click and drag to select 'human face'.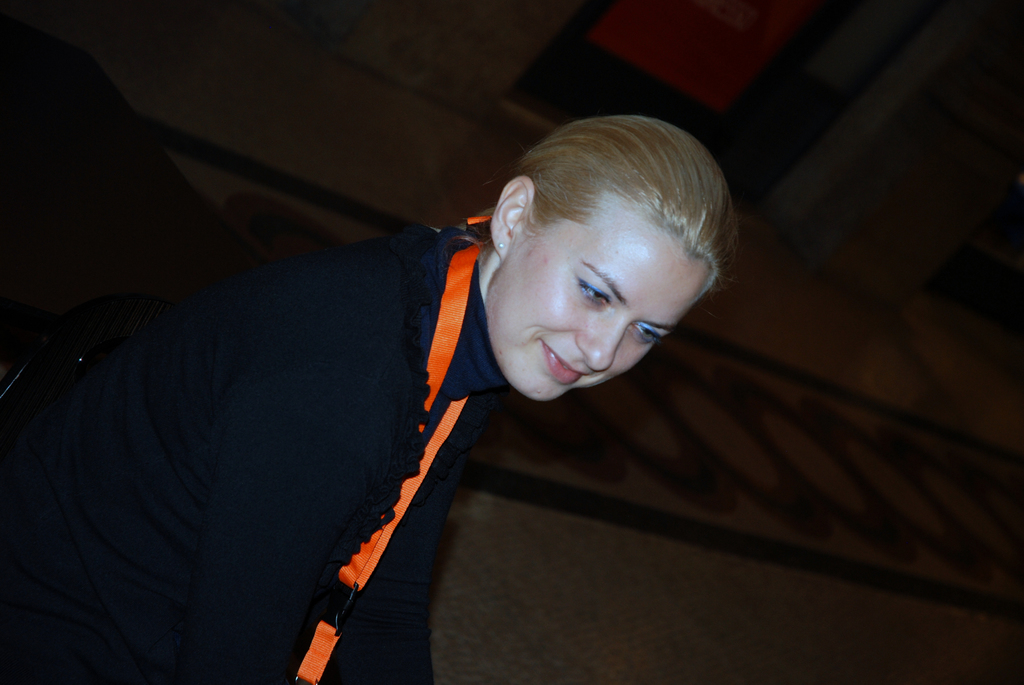
Selection: pyautogui.locateOnScreen(488, 206, 704, 403).
